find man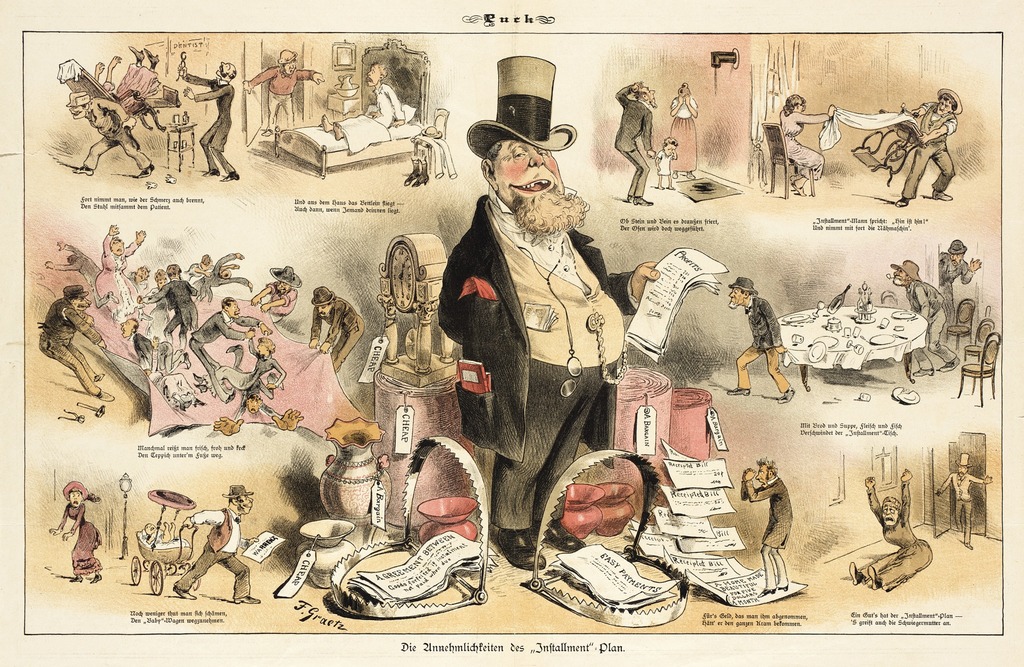
crop(737, 454, 797, 596)
